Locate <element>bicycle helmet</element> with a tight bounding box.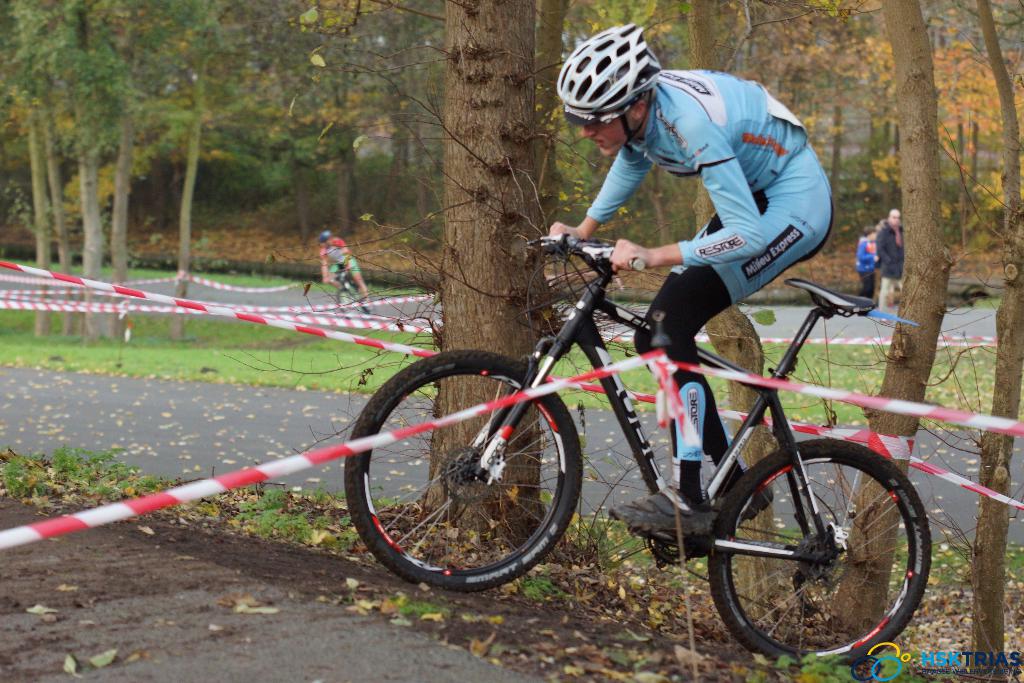
{"left": 550, "top": 21, "right": 665, "bottom": 149}.
